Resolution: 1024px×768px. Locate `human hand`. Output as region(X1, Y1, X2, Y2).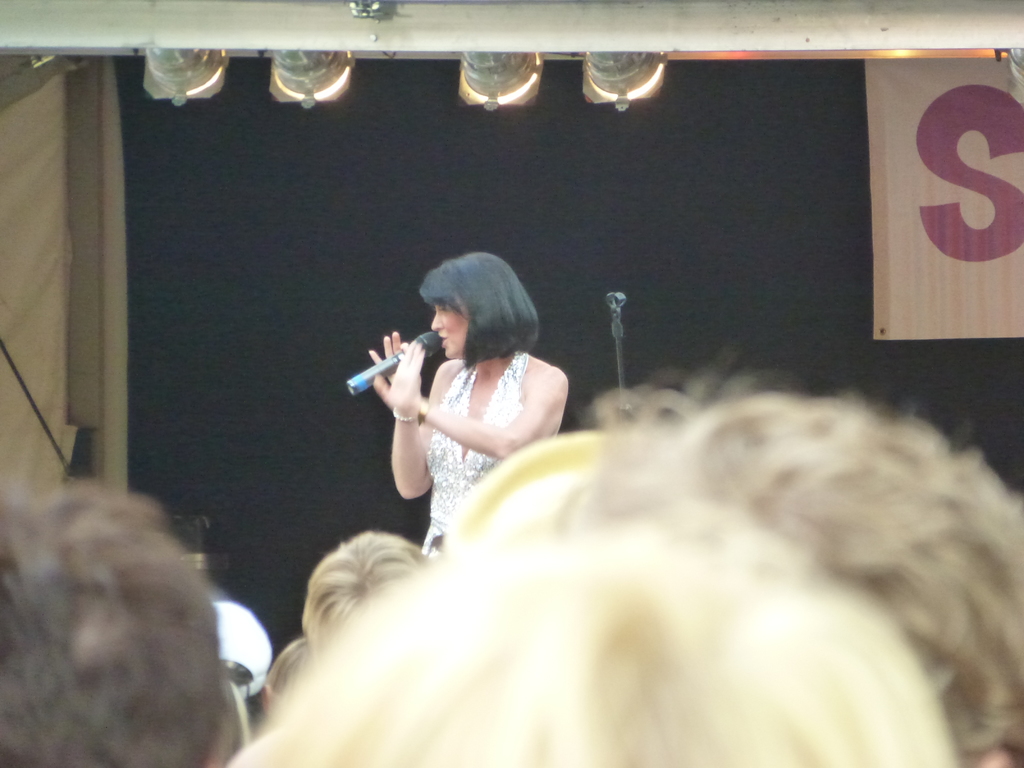
region(374, 334, 426, 413).
